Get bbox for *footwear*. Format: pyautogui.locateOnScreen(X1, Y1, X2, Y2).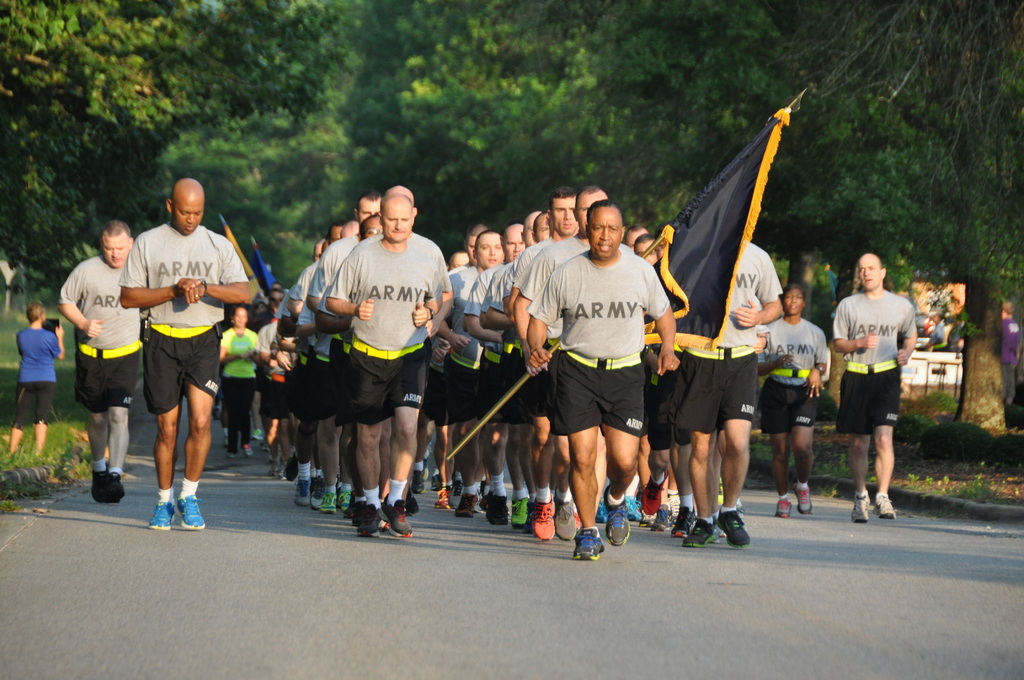
pyautogui.locateOnScreen(107, 471, 132, 505).
